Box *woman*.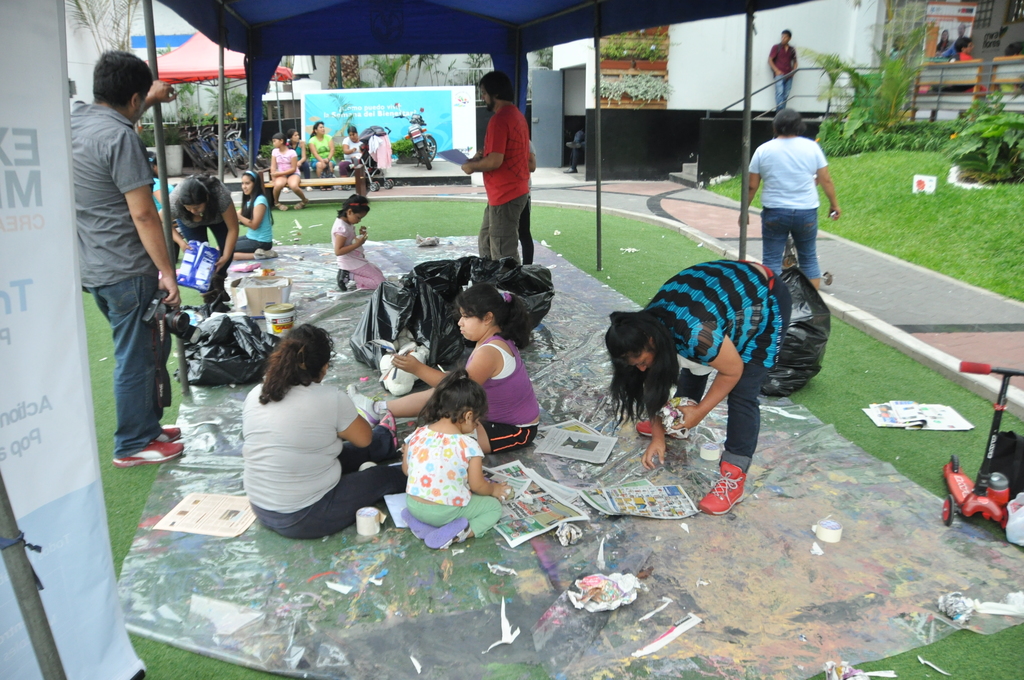
604/257/794/516.
